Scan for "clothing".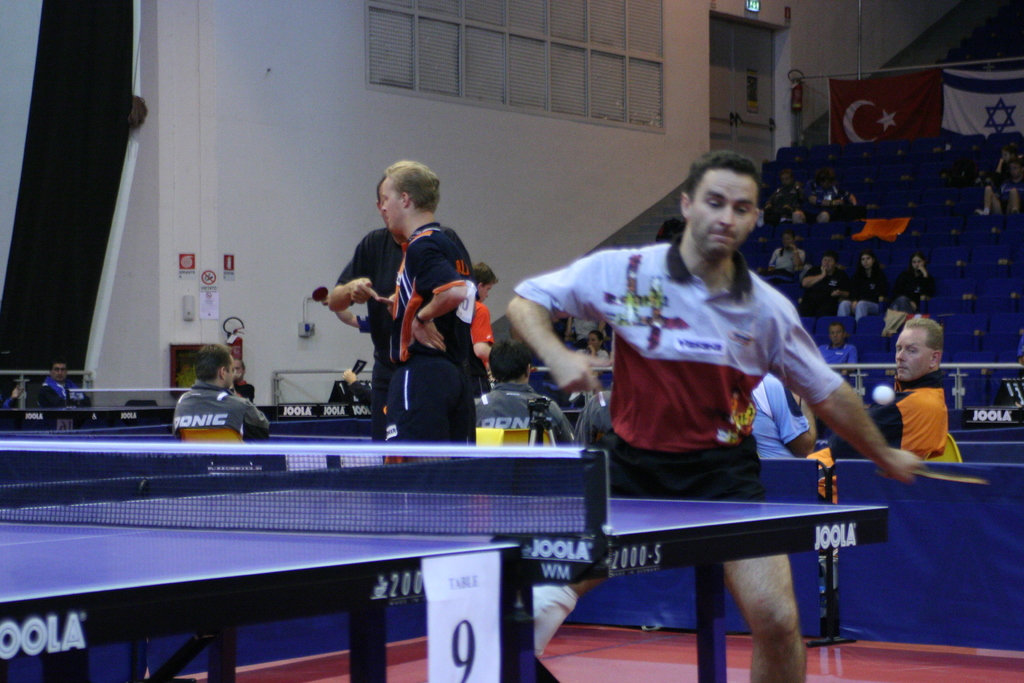
Scan result: pyautogui.locateOnScreen(391, 221, 479, 444).
